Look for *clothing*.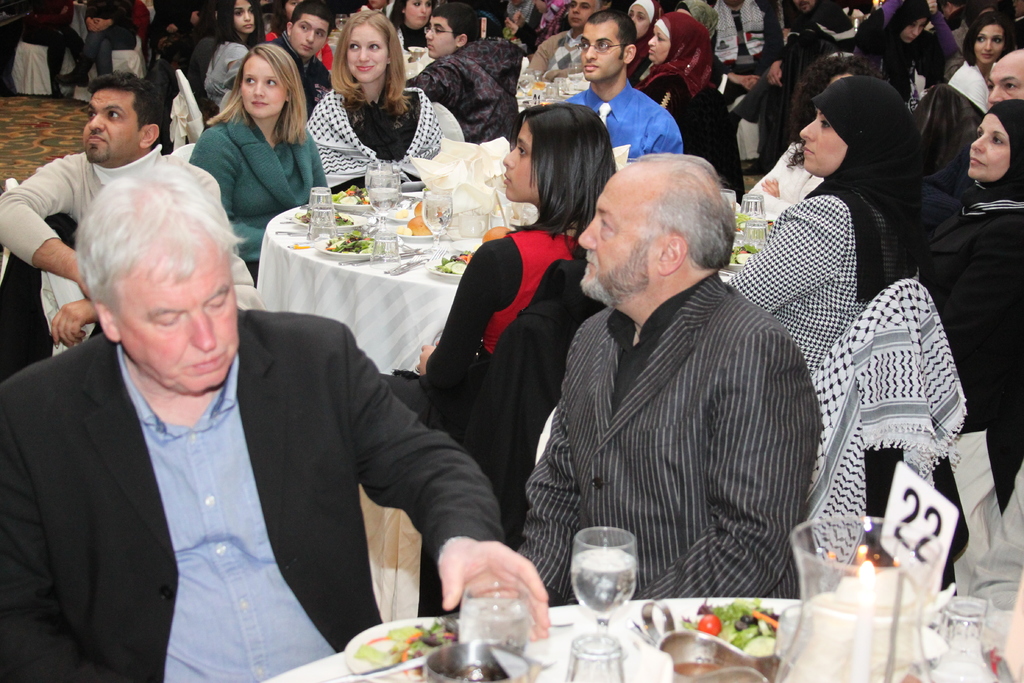
Found: (527,31,597,85).
